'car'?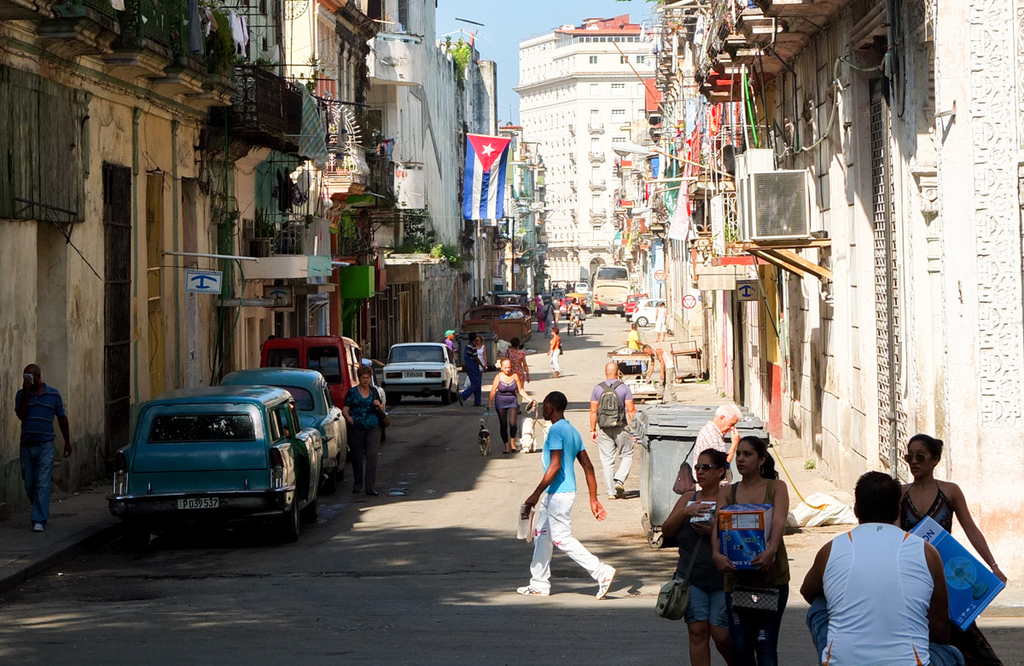
(left=260, top=336, right=387, bottom=440)
